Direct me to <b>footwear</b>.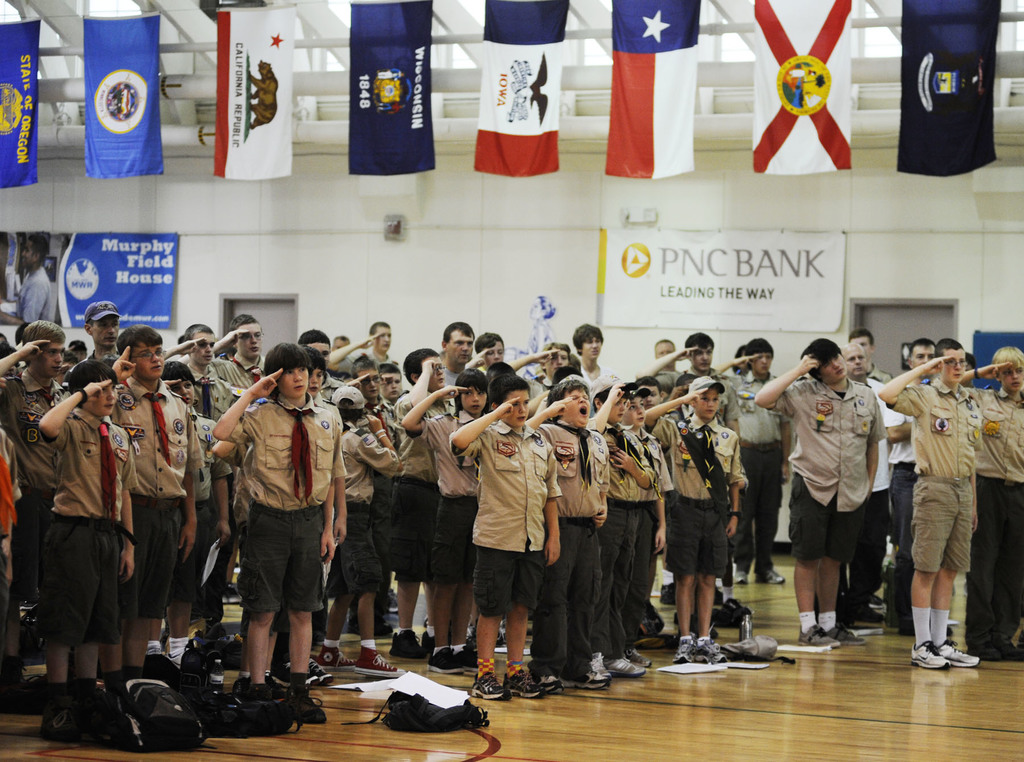
Direction: bbox(900, 623, 914, 638).
